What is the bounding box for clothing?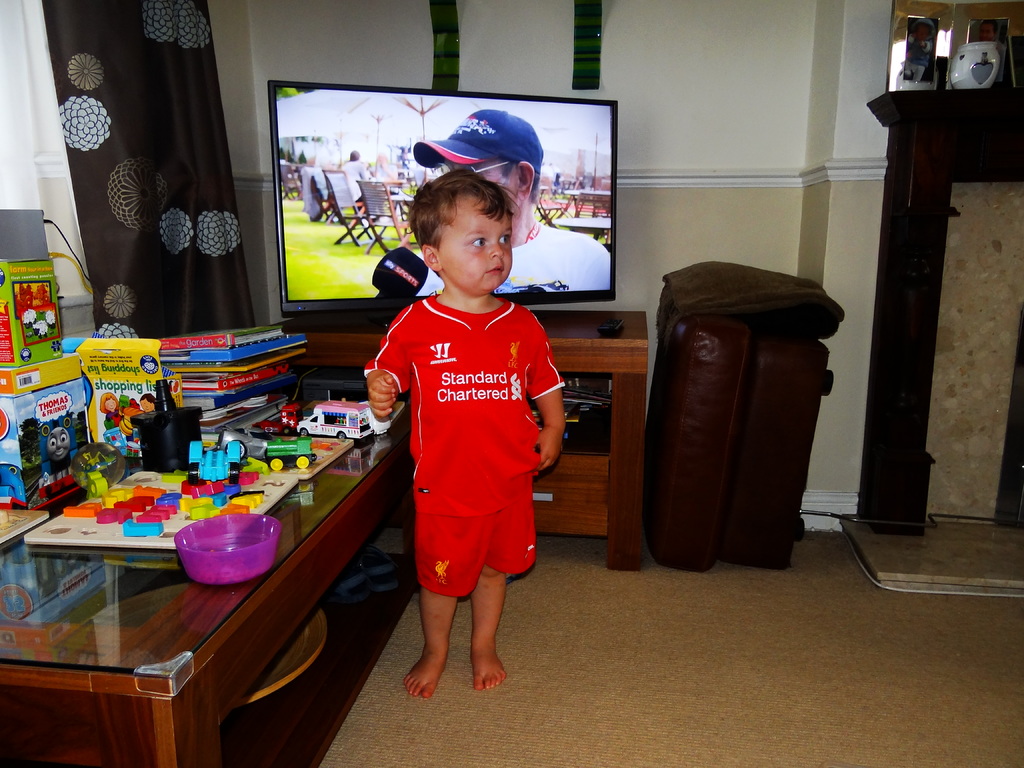
left=372, top=156, right=401, bottom=200.
